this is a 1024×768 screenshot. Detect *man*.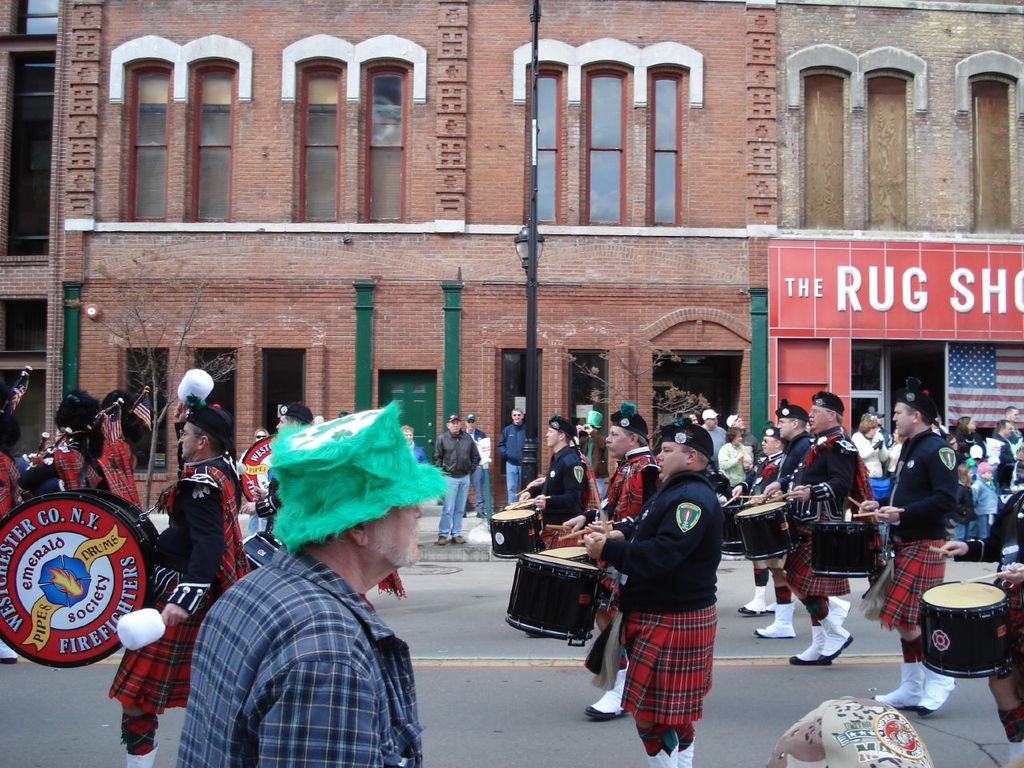
[x1=553, y1=396, x2=657, y2=714].
